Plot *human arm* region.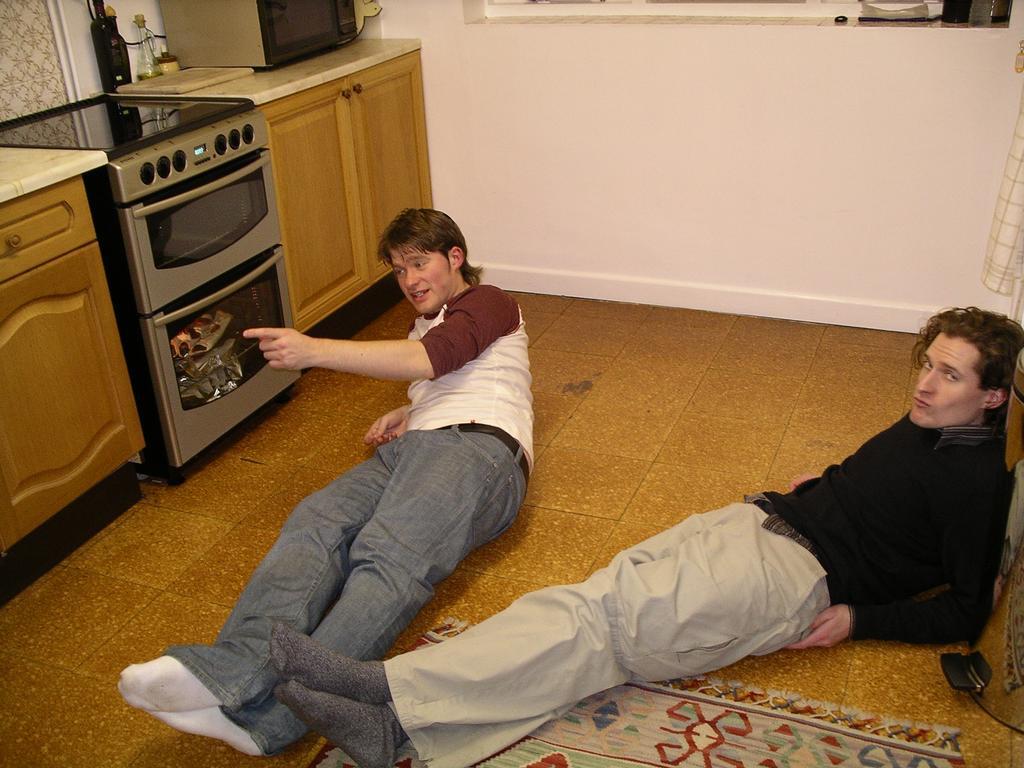
Plotted at region(787, 445, 1019, 653).
